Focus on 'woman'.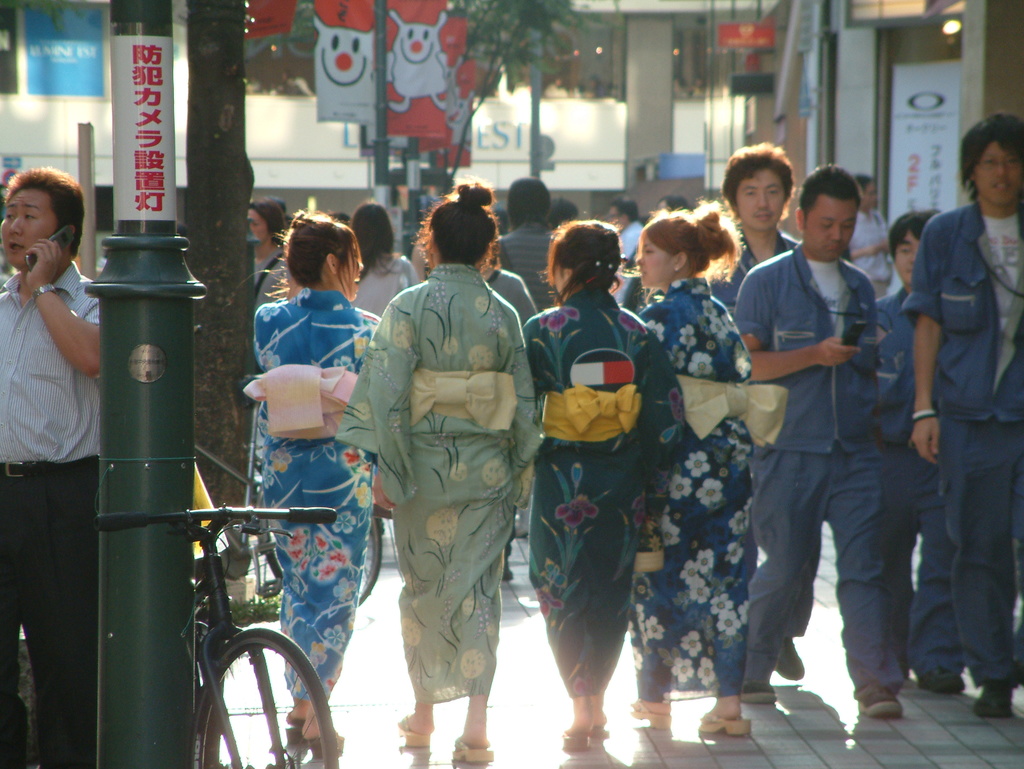
Focused at (237, 205, 385, 741).
